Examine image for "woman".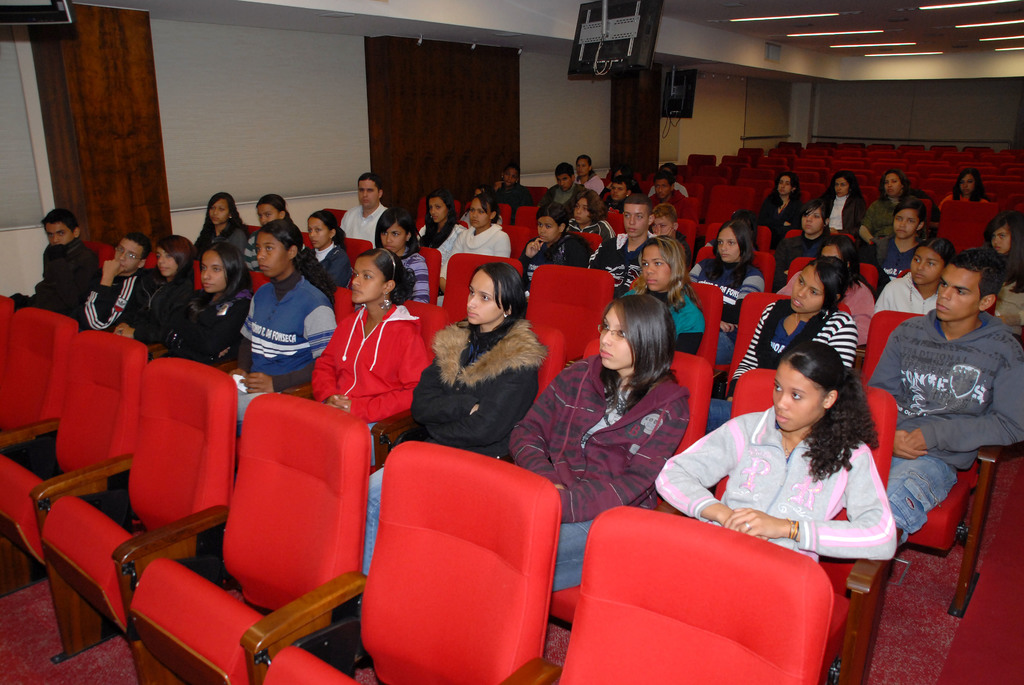
Examination result: bbox(486, 297, 696, 585).
